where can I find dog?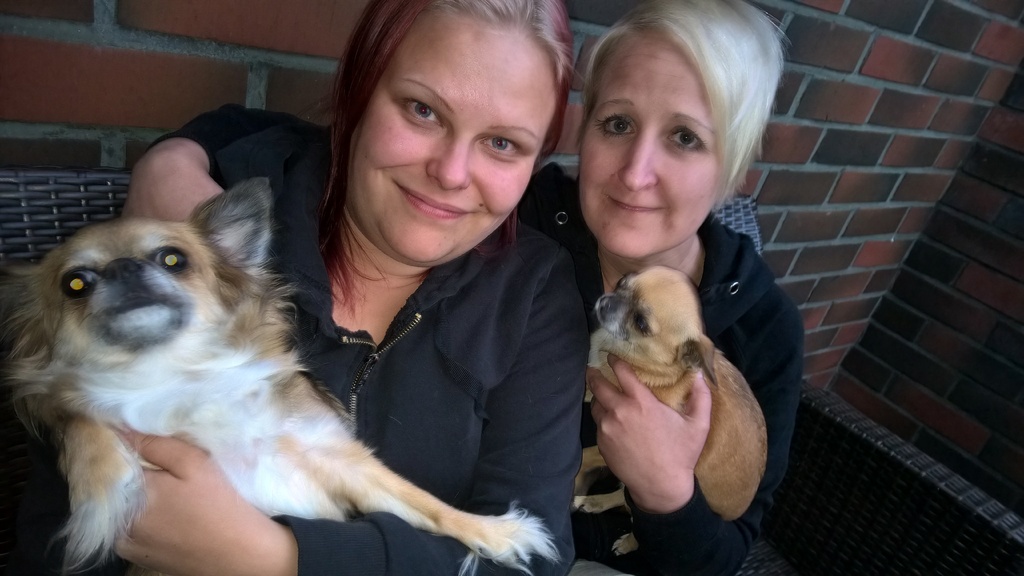
You can find it at 571 263 777 558.
